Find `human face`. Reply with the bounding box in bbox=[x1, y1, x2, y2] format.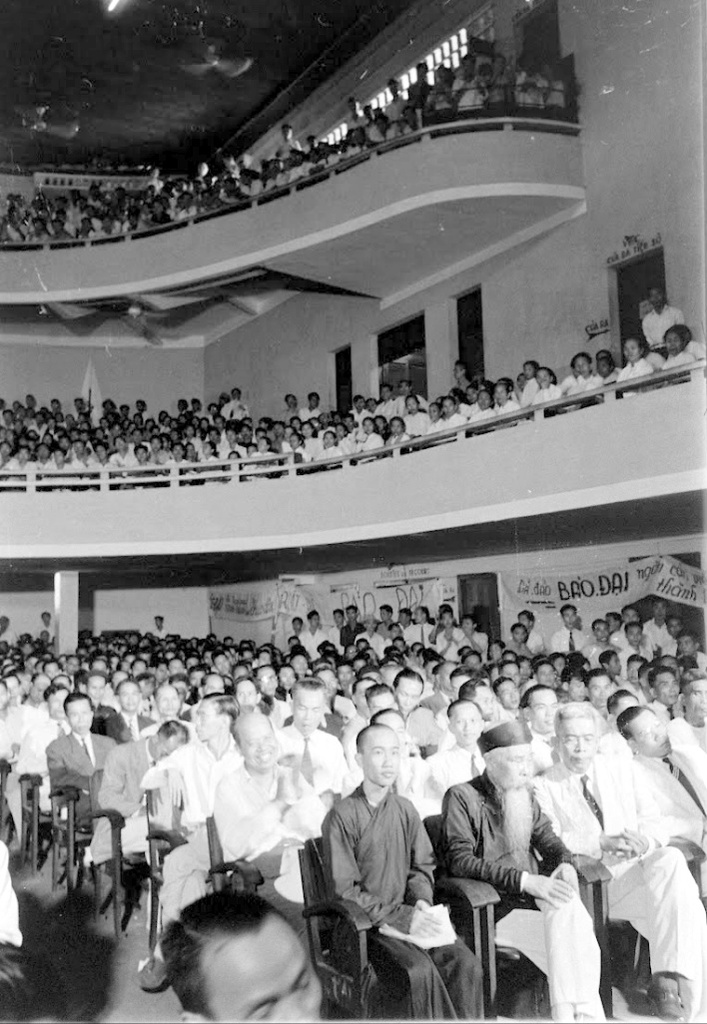
bbox=[48, 694, 73, 717].
